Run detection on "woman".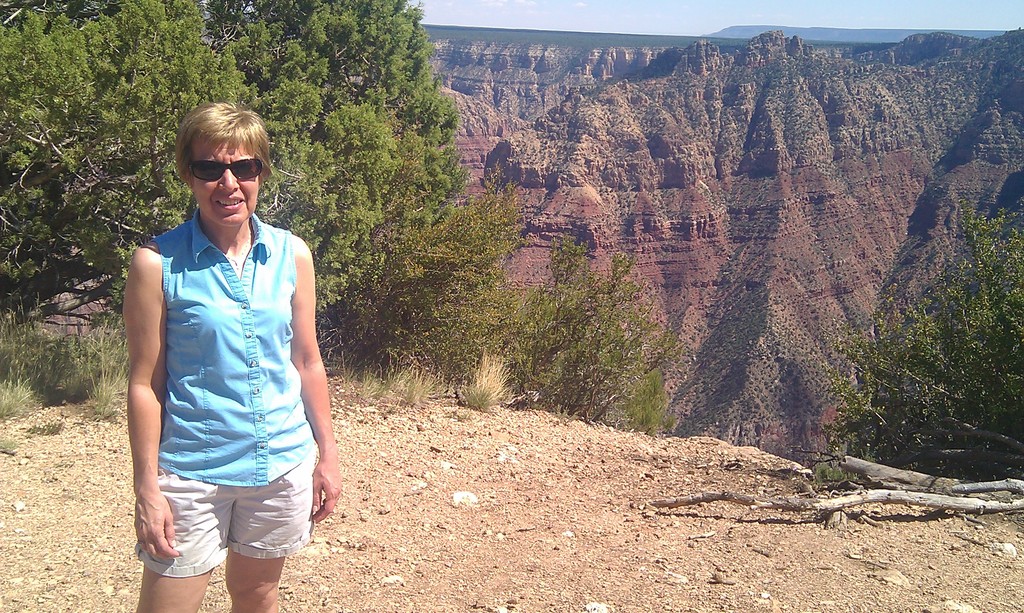
Result: (119,97,327,596).
